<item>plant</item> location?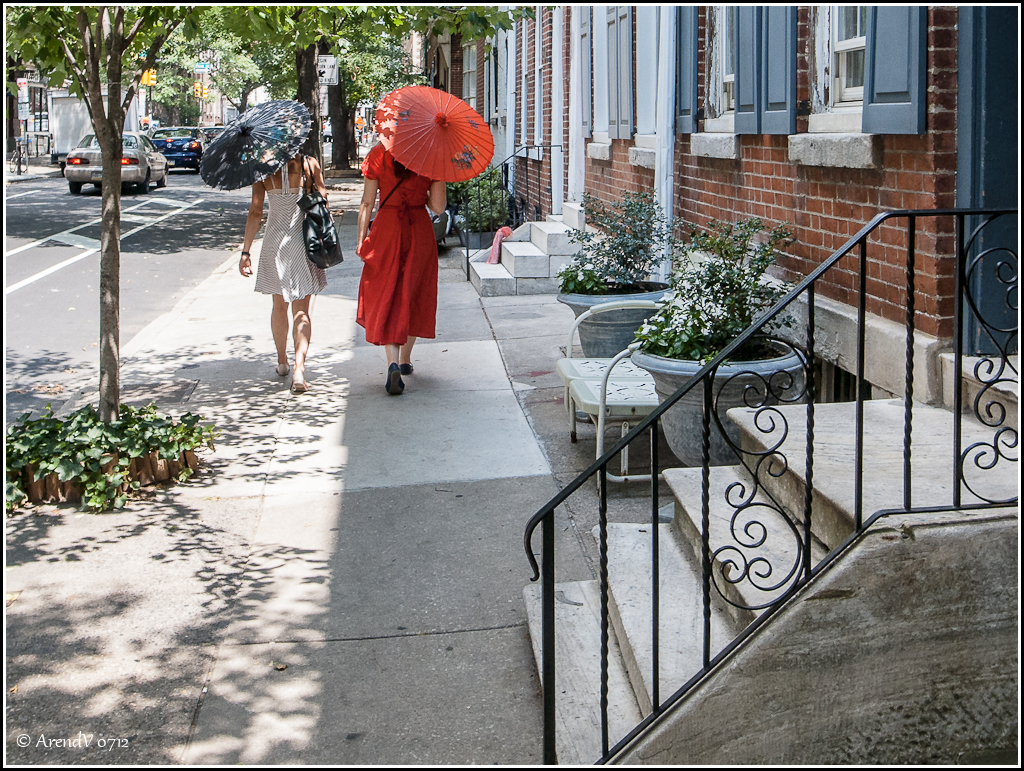
<bbox>427, 165, 513, 223</bbox>
